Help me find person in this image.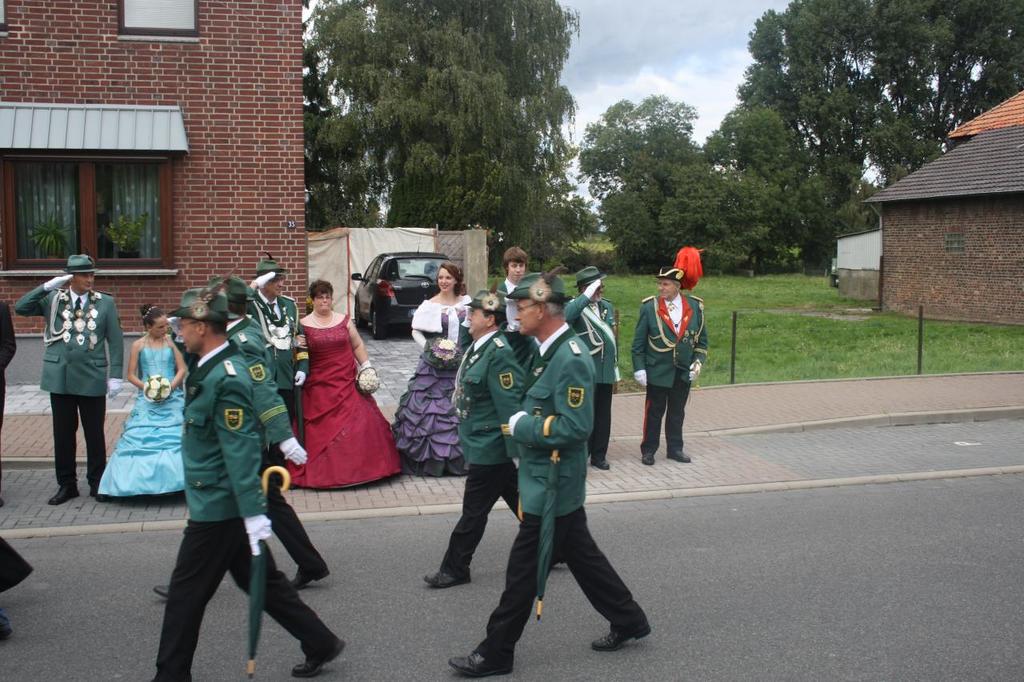
Found it: [x1=10, y1=245, x2=143, y2=508].
